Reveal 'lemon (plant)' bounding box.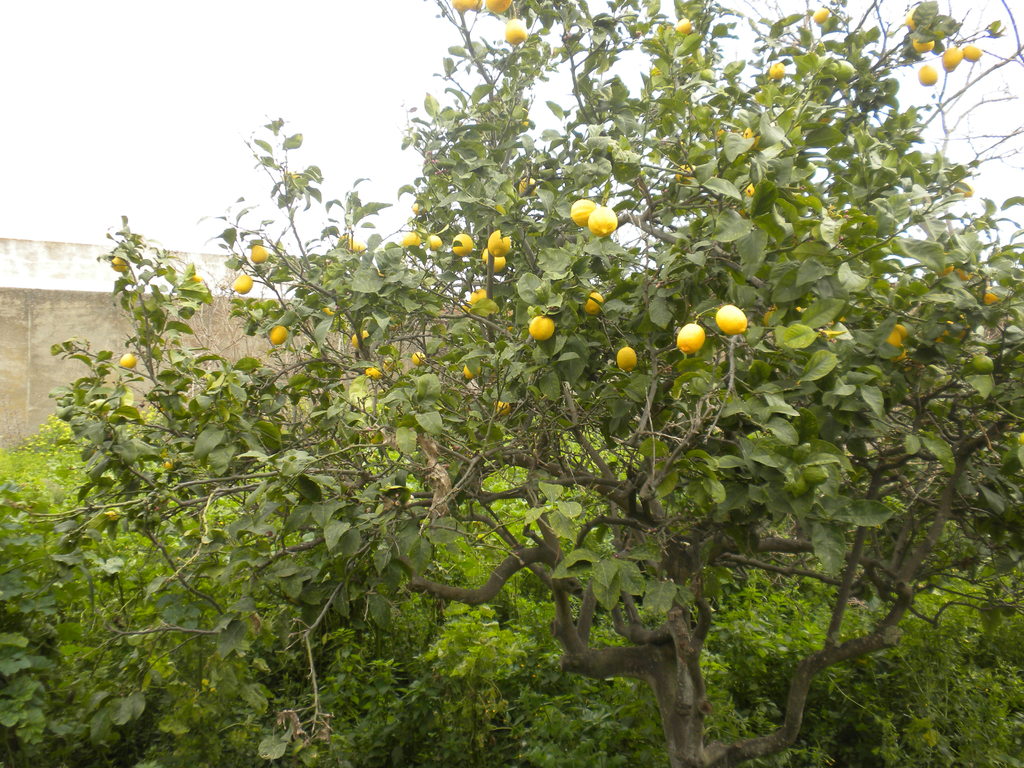
Revealed: (118,352,137,371).
